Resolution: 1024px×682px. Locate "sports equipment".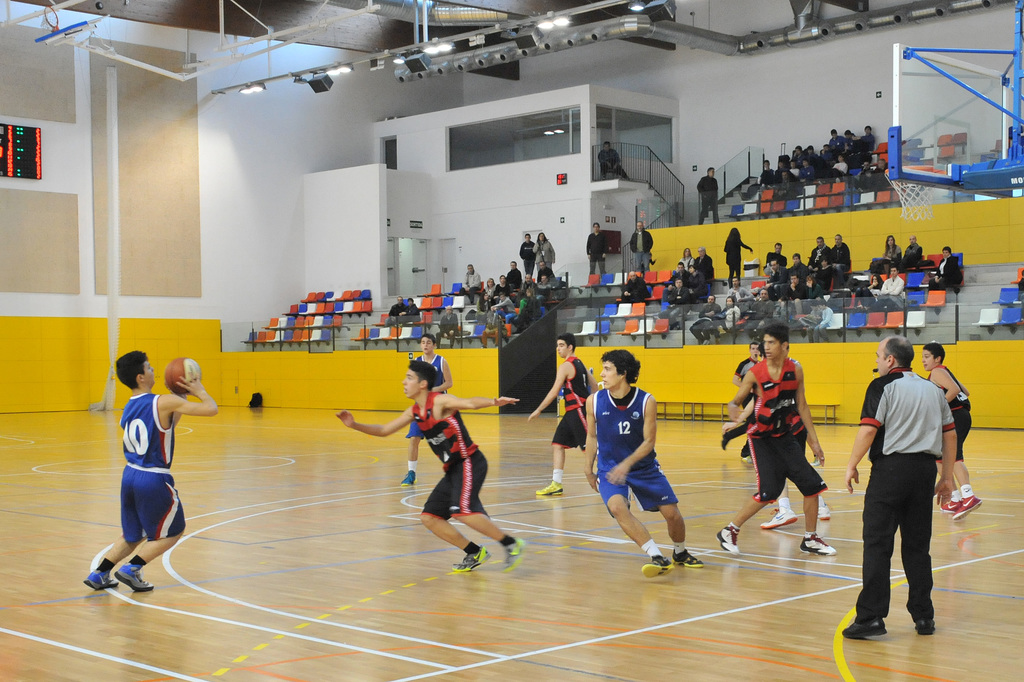
BBox(499, 536, 528, 574).
